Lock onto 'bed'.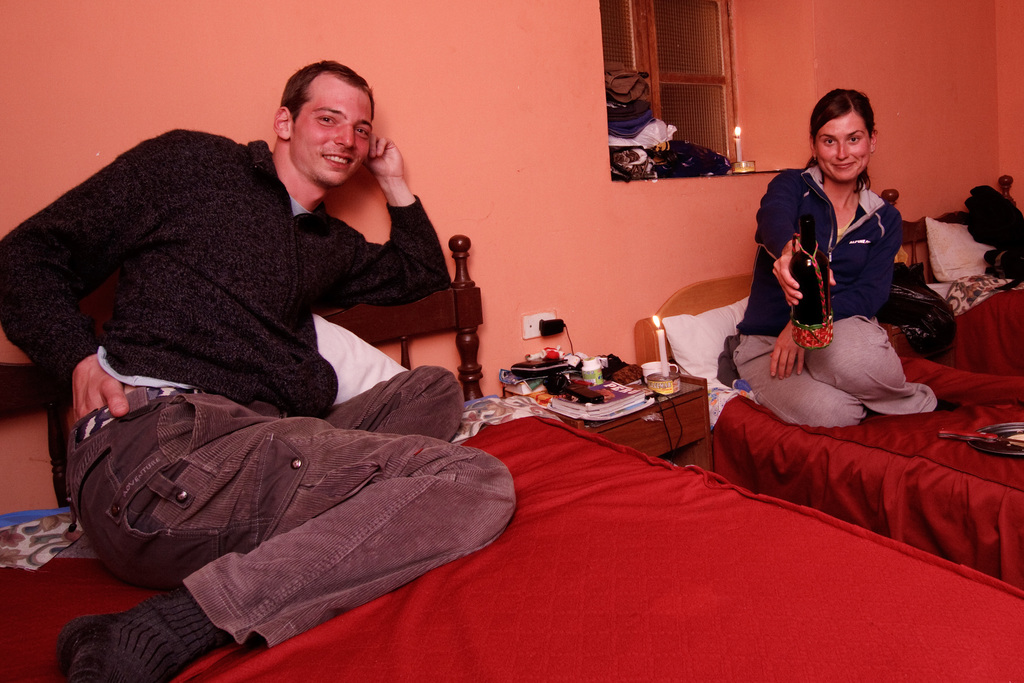
Locked: {"x1": 630, "y1": 276, "x2": 1016, "y2": 593}.
